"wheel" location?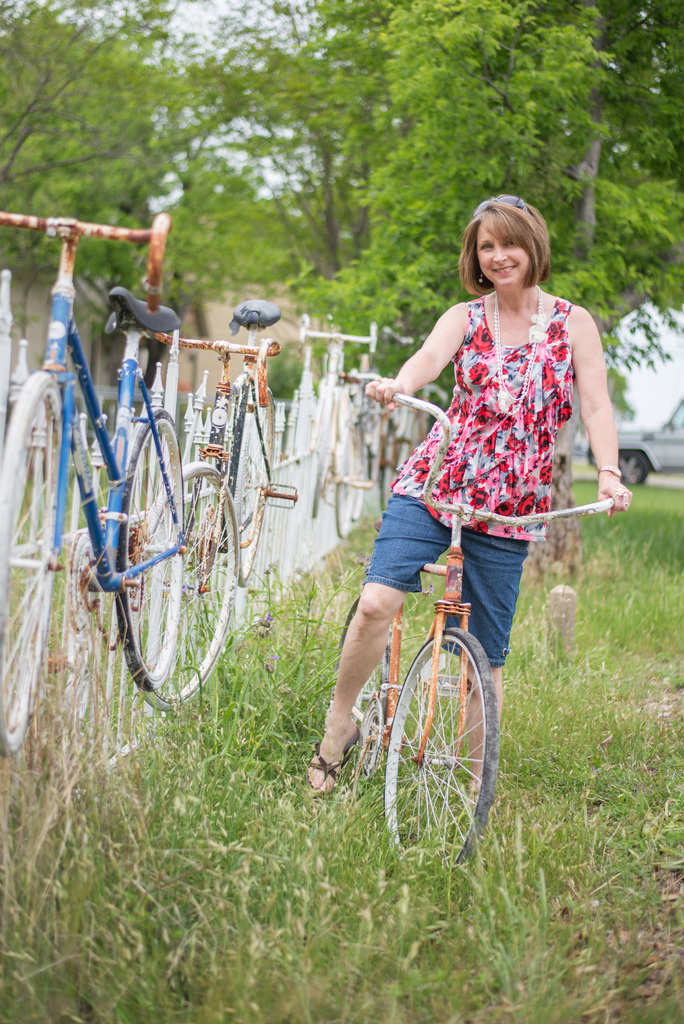
{"left": 348, "top": 448, "right": 366, "bottom": 518}
